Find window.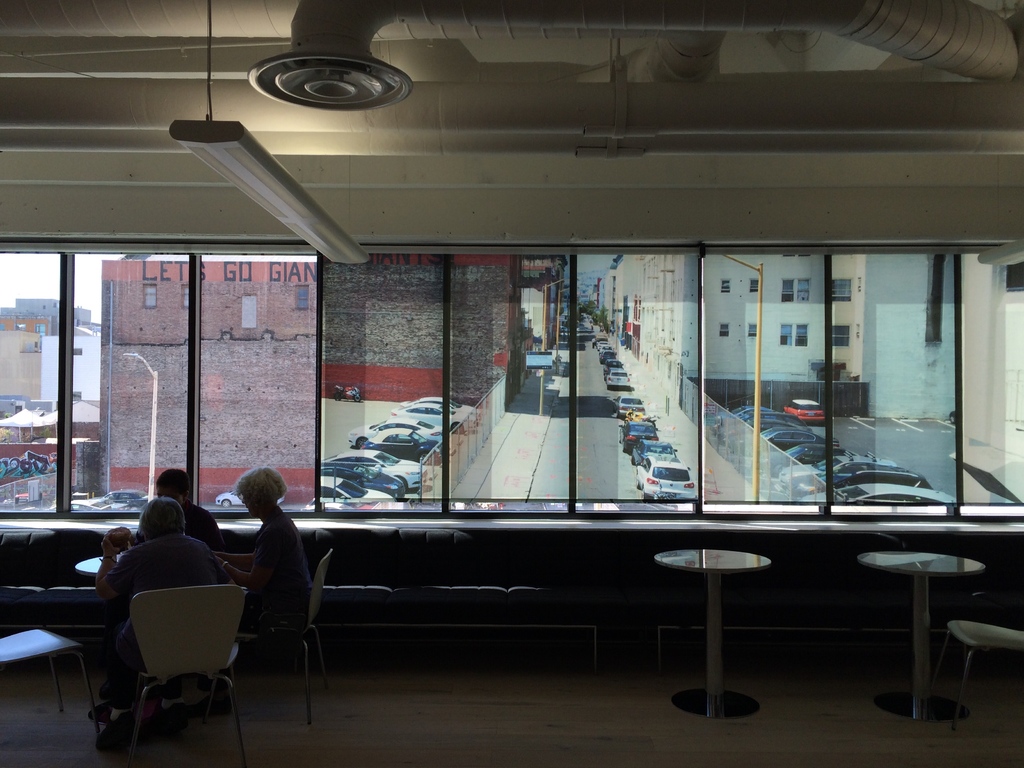
(796, 323, 811, 347).
